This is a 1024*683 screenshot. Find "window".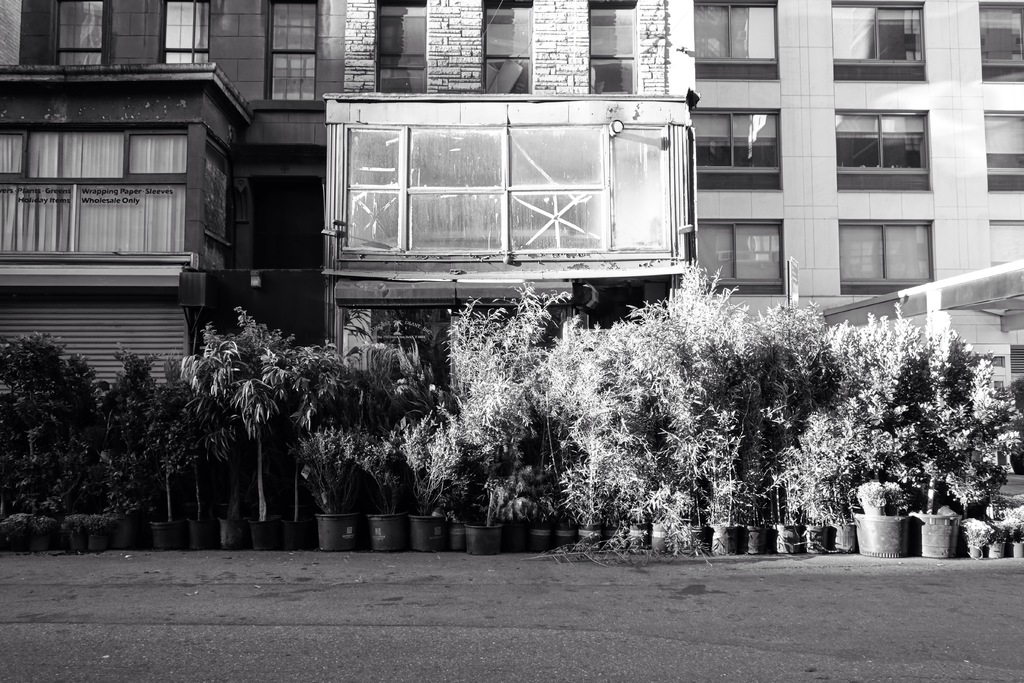
Bounding box: locate(52, 0, 105, 63).
